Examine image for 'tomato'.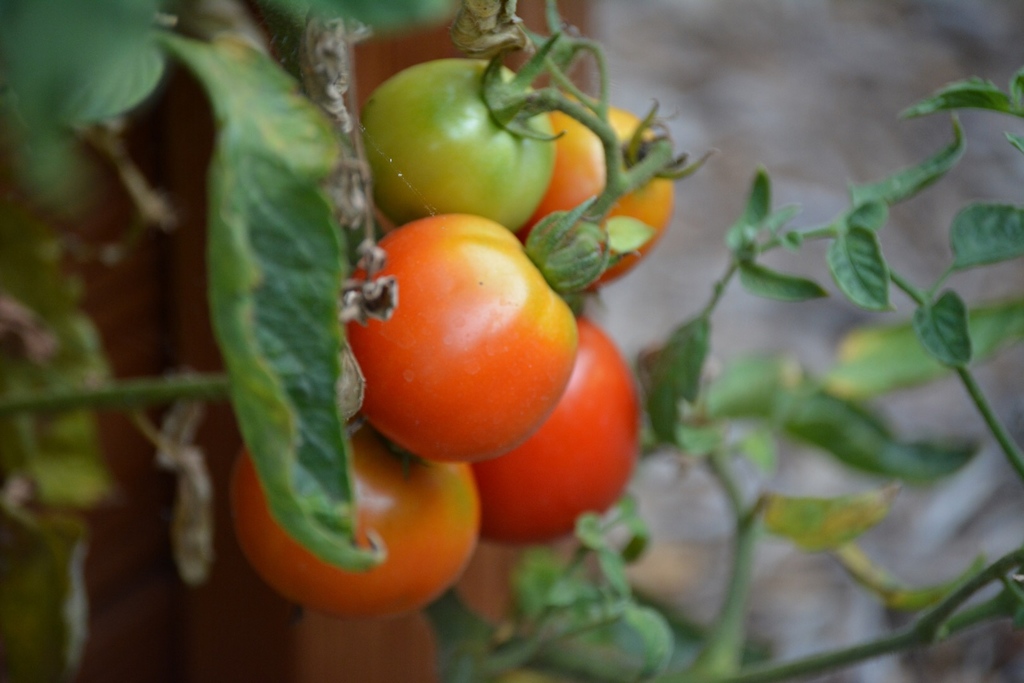
Examination result: 519,102,710,299.
